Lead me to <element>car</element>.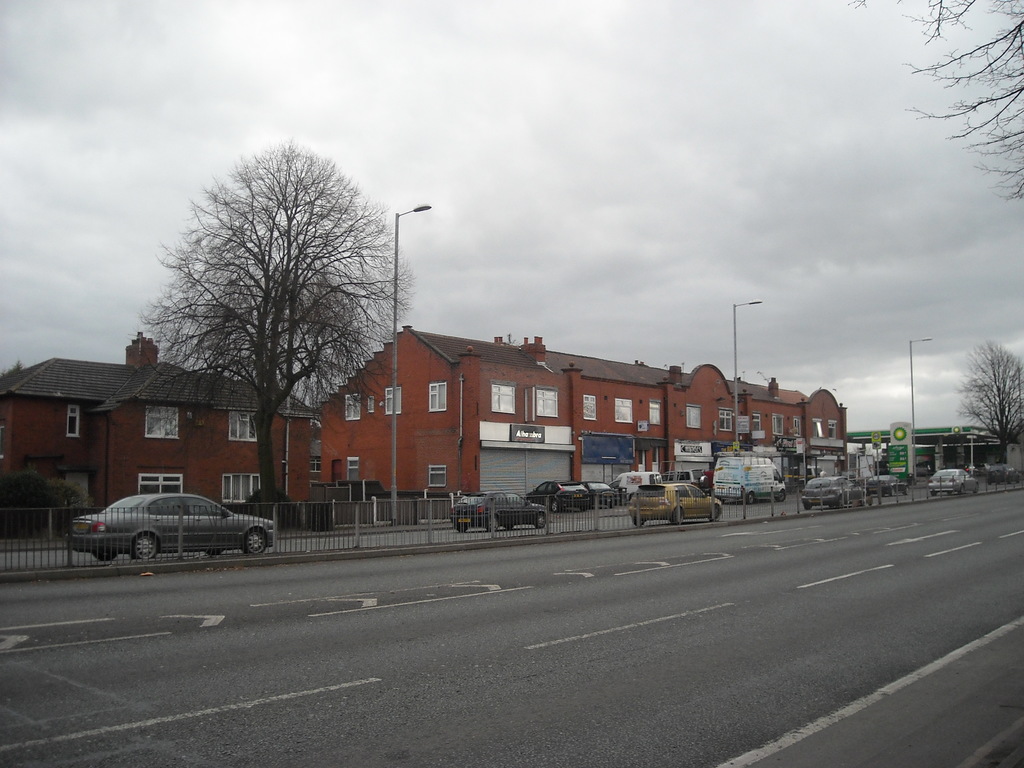
Lead to rect(445, 483, 552, 531).
